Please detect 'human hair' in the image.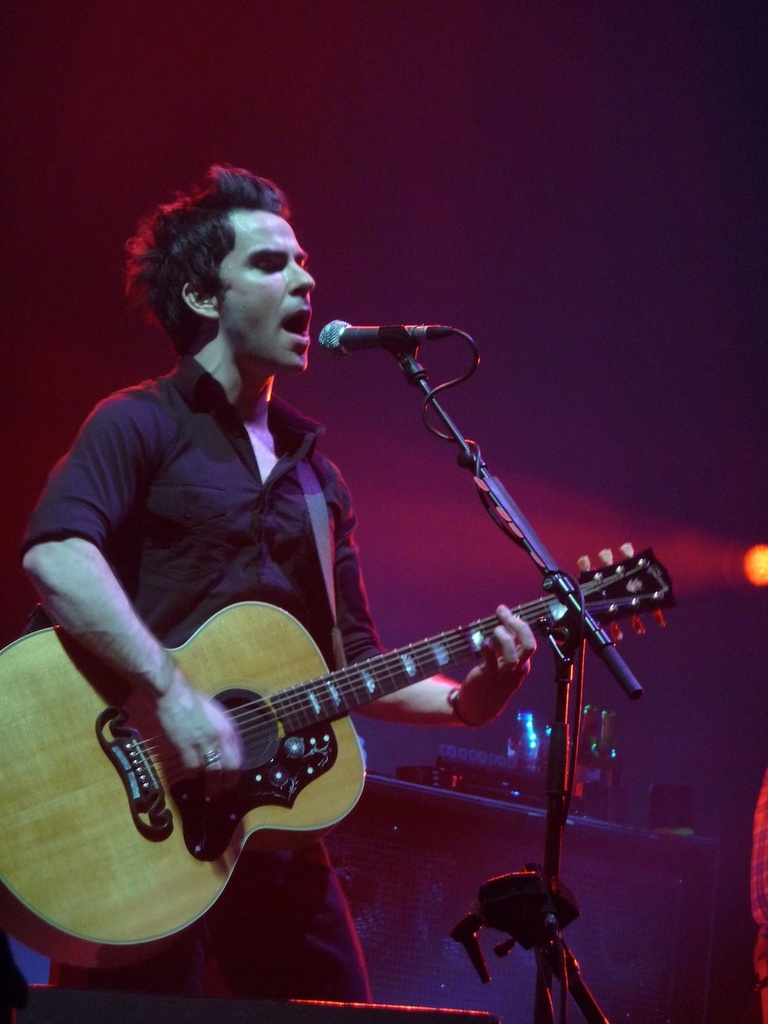
126,151,294,355.
